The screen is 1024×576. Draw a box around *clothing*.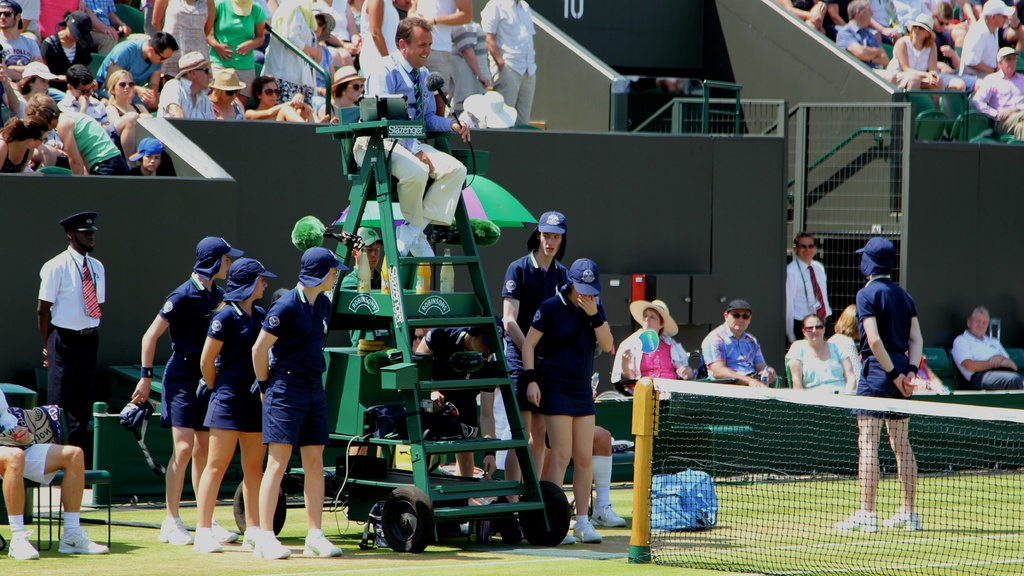
[left=158, top=271, right=218, bottom=431].
